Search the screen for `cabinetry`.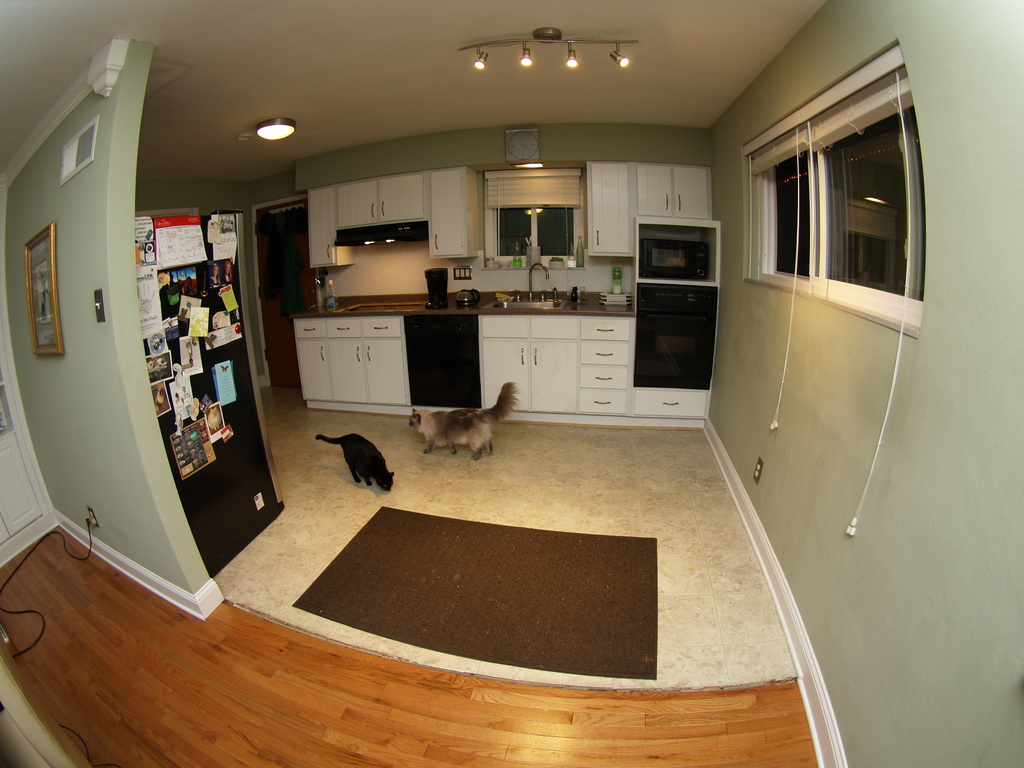
Found at (479, 323, 707, 420).
